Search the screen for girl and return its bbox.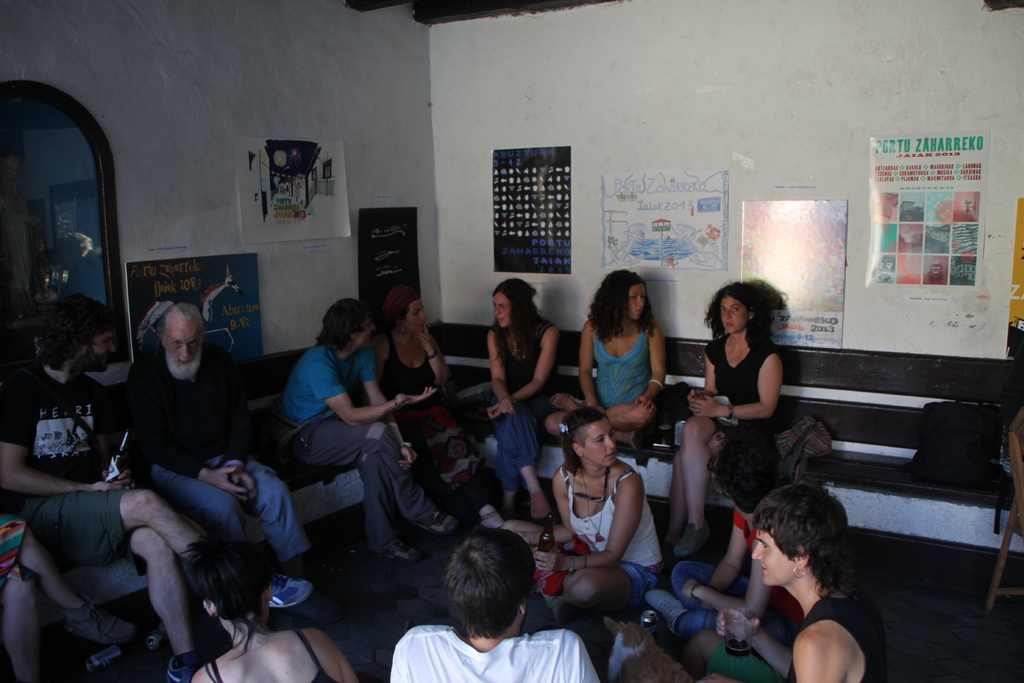
Found: (left=481, top=275, right=556, bottom=516).
